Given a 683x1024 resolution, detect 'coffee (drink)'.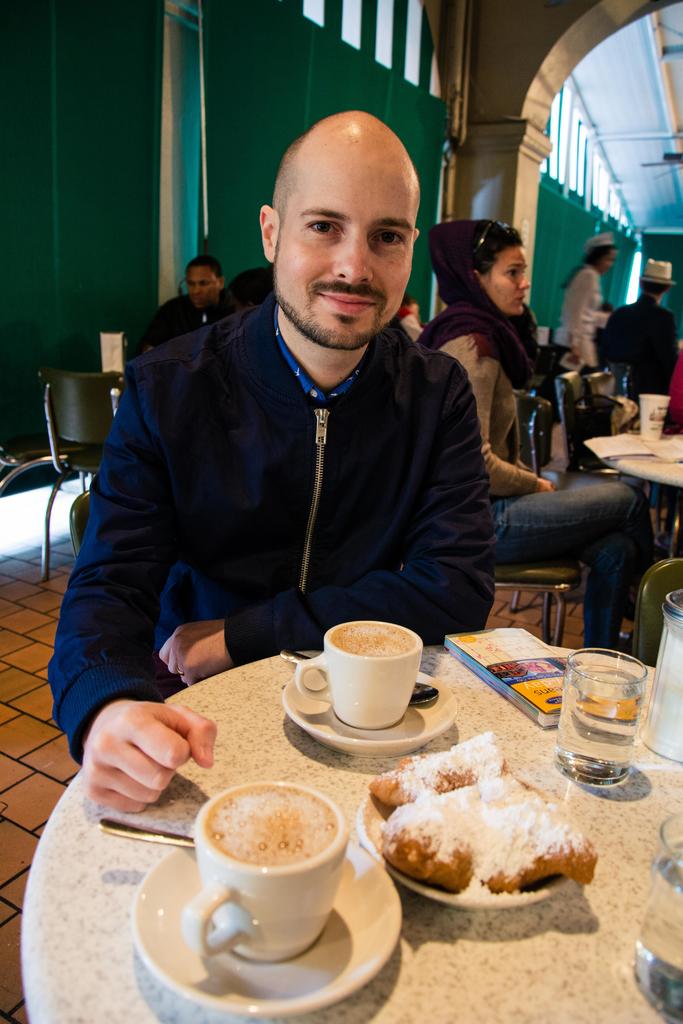
rect(210, 784, 335, 871).
